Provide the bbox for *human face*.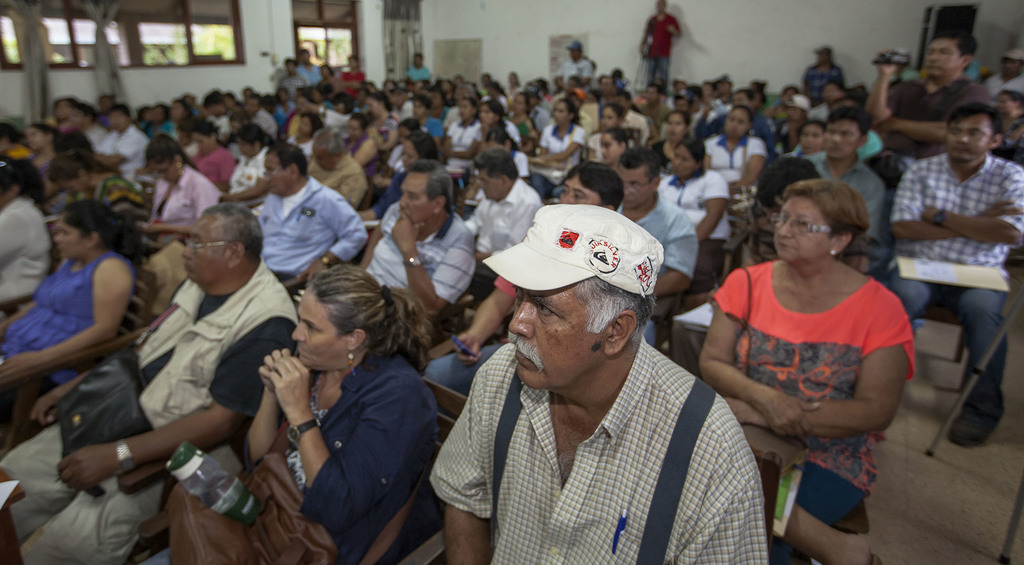
(156, 162, 175, 181).
